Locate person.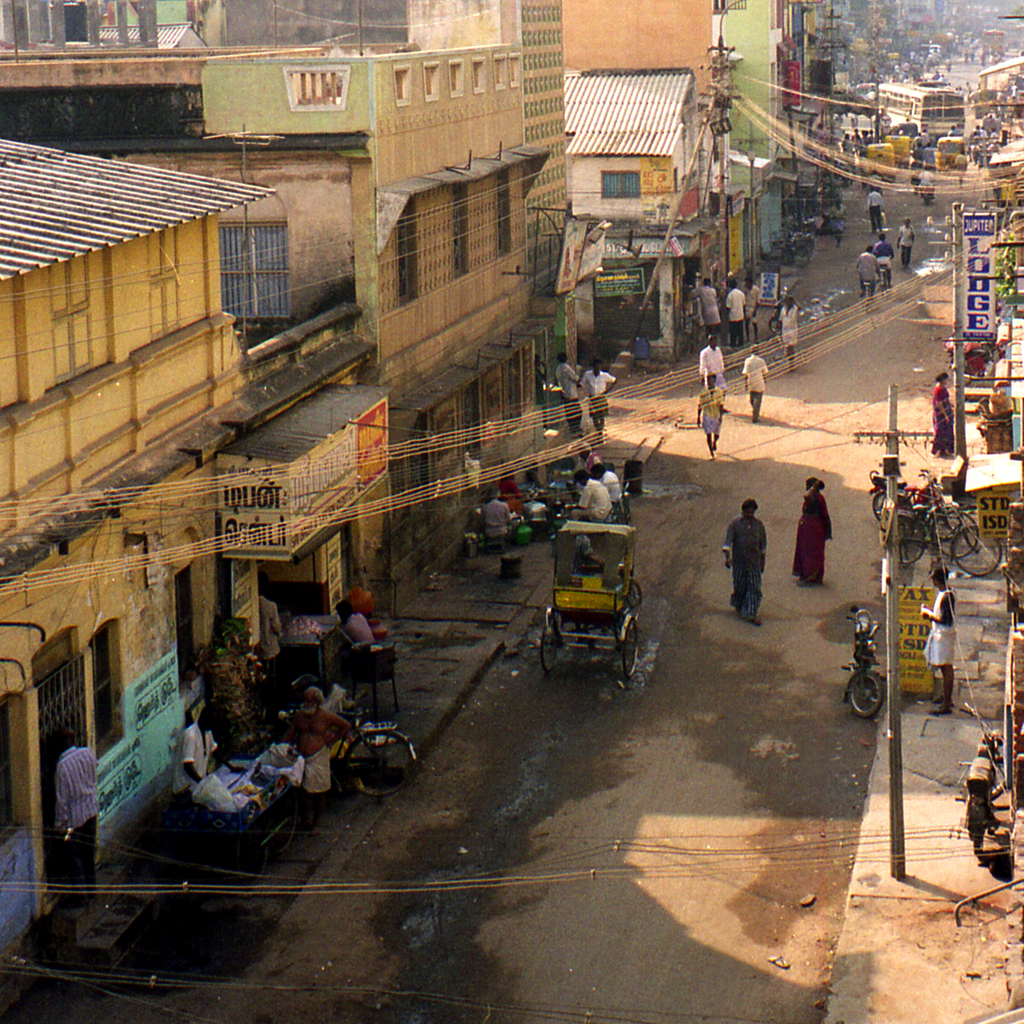
Bounding box: bbox(696, 335, 731, 414).
